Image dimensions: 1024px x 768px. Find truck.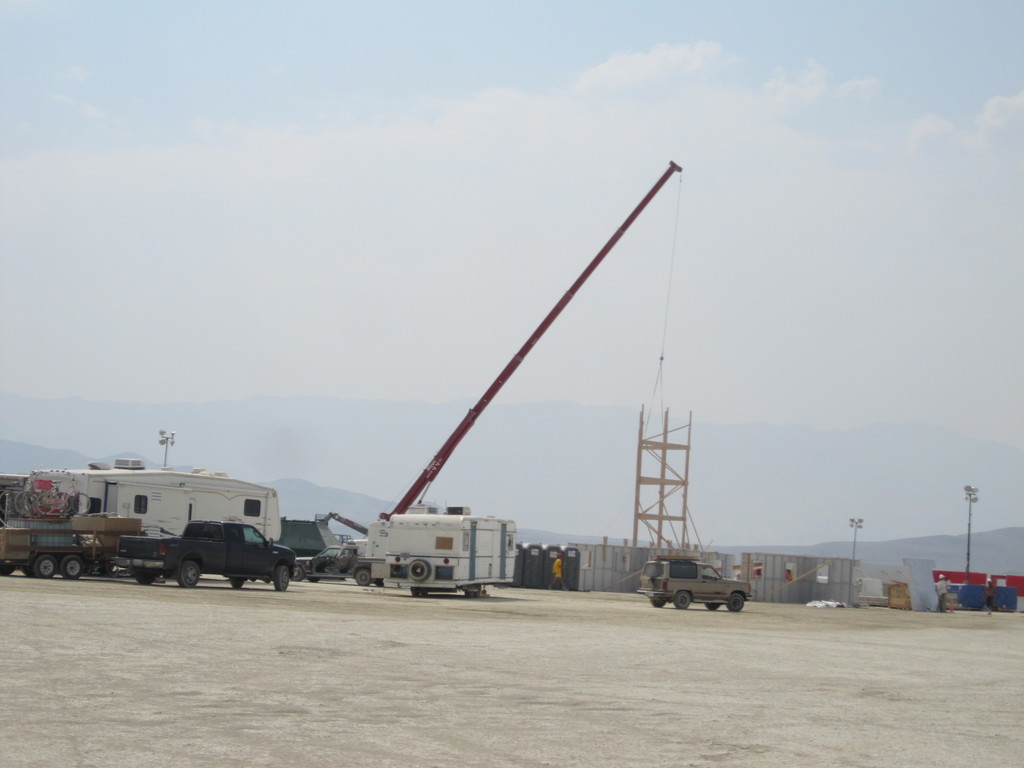
110:518:298:589.
